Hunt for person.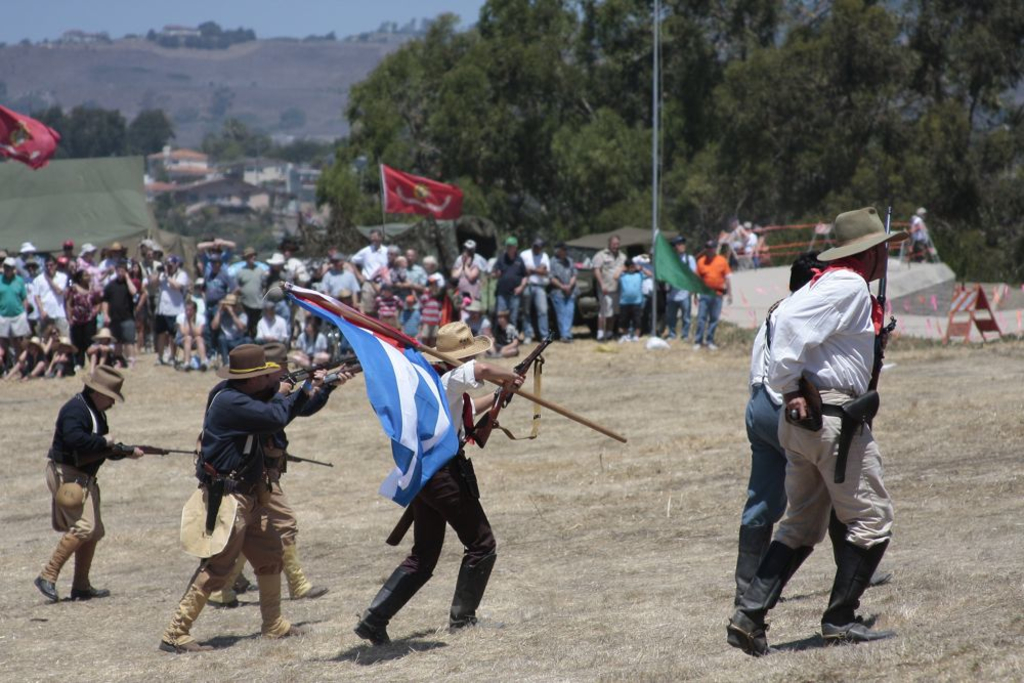
Hunted down at {"x1": 345, "y1": 326, "x2": 498, "y2": 651}.
